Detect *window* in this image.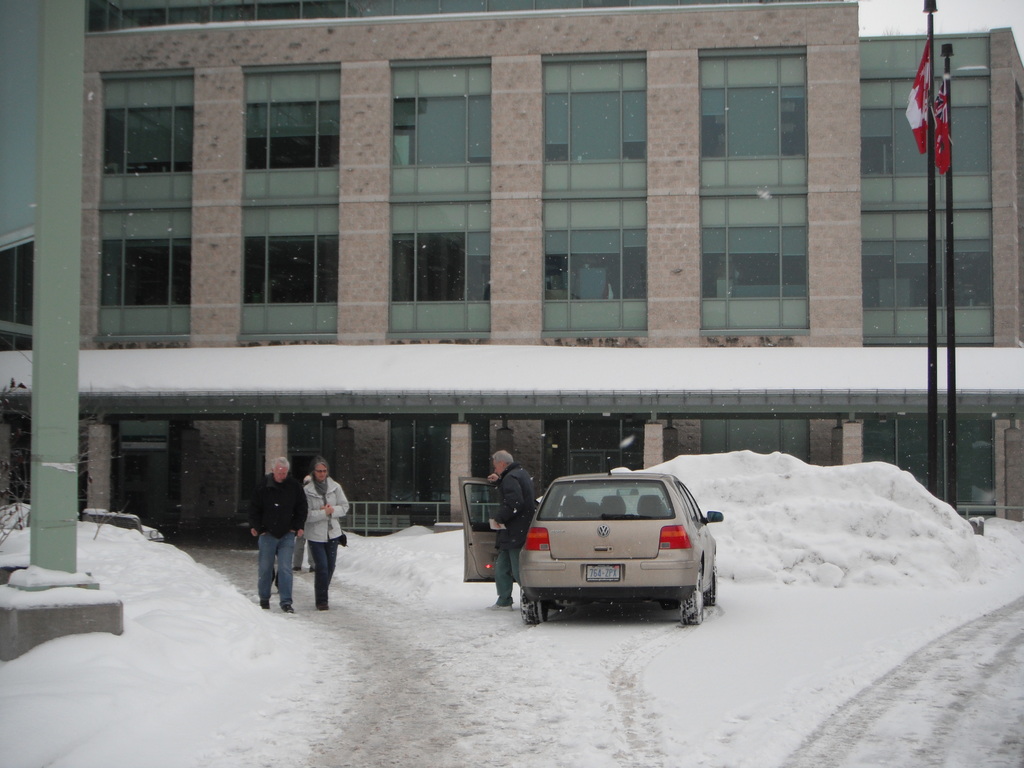
Detection: 700/47/808/334.
